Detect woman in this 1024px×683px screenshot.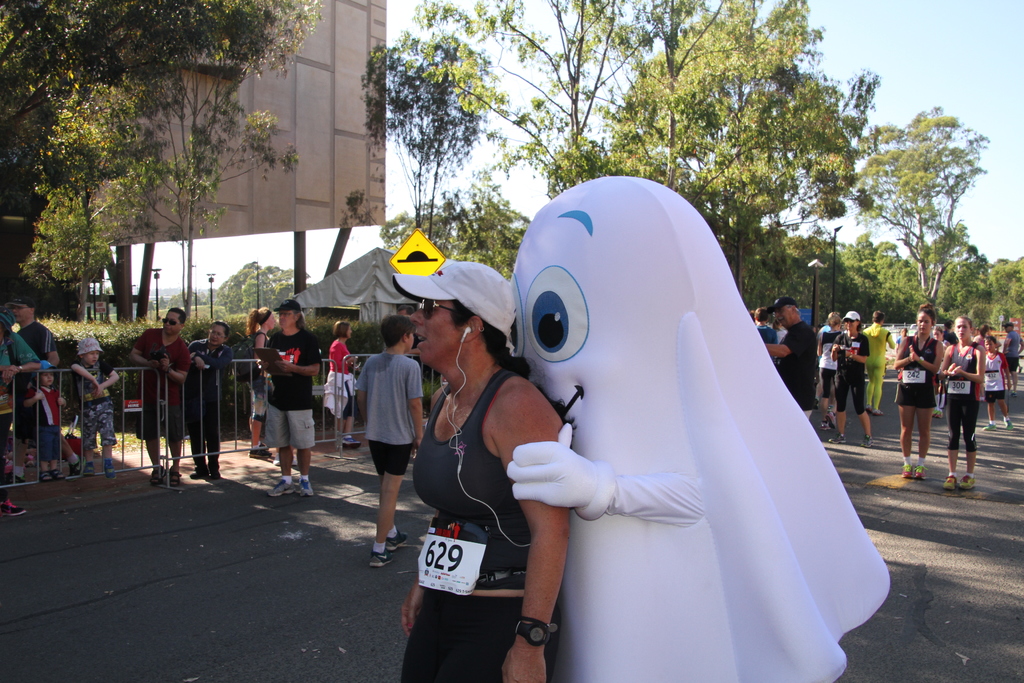
Detection: pyautogui.locateOnScreen(937, 317, 988, 486).
